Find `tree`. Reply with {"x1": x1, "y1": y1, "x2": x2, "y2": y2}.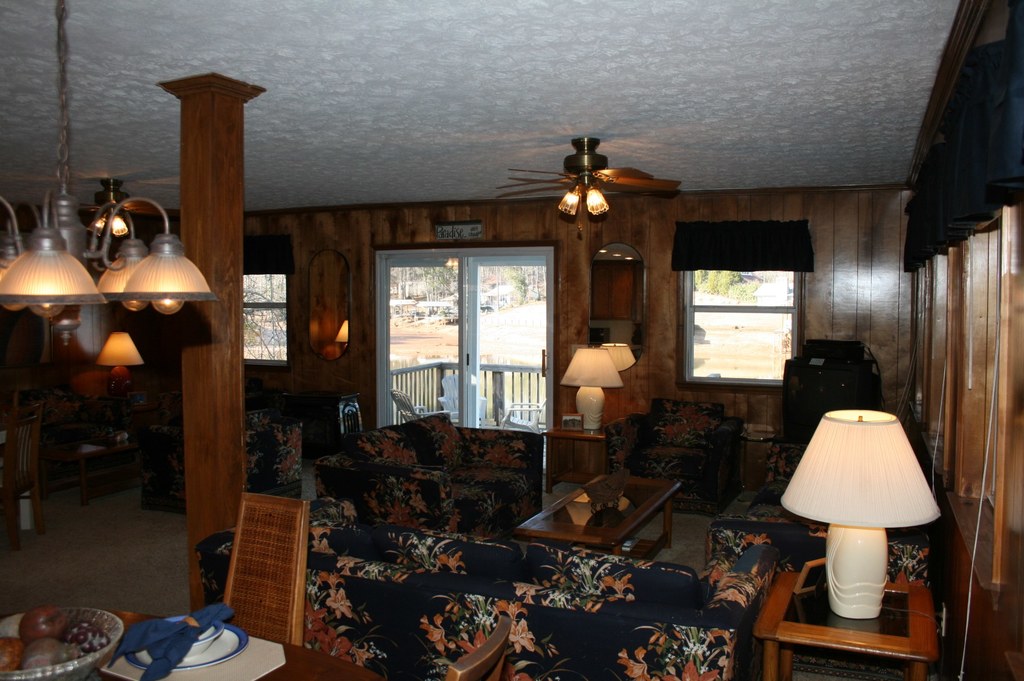
{"x1": 699, "y1": 271, "x2": 759, "y2": 309}.
